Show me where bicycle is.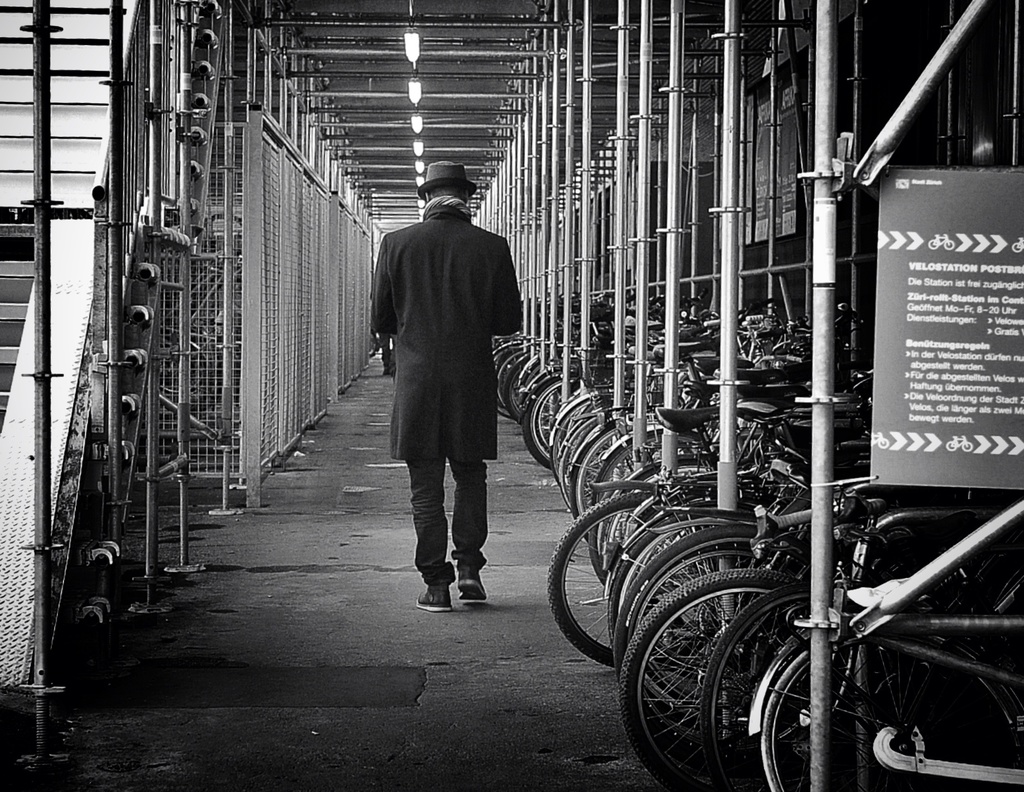
bicycle is at (744, 578, 1023, 791).
